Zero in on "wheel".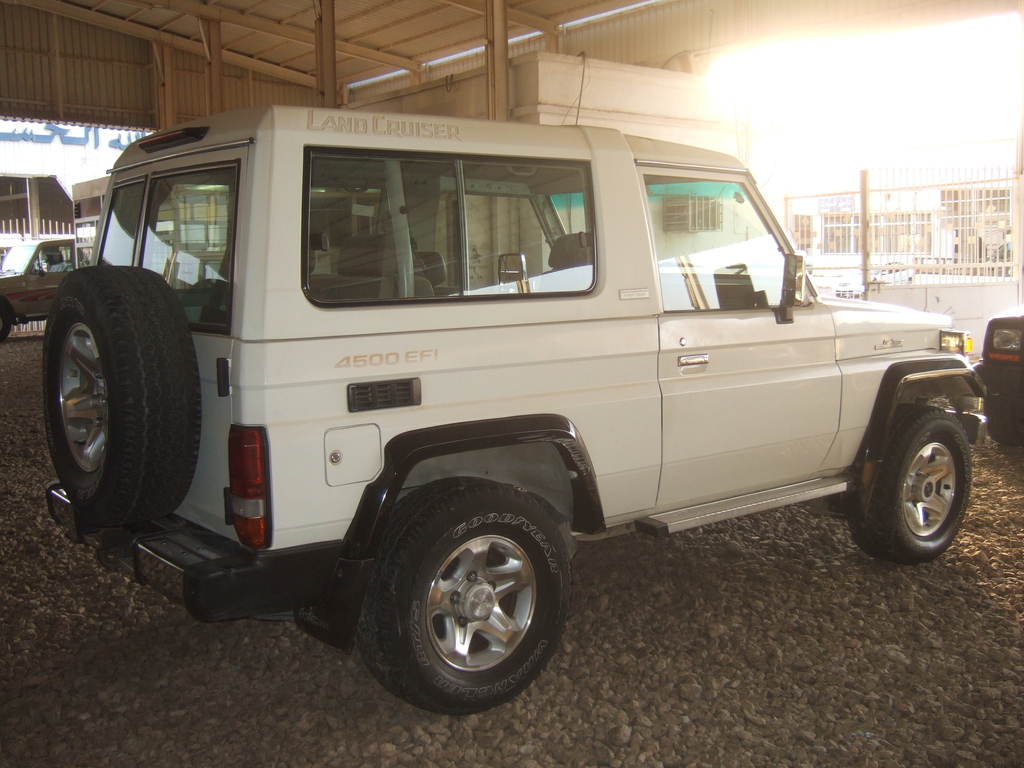
Zeroed in: crop(847, 398, 975, 566).
